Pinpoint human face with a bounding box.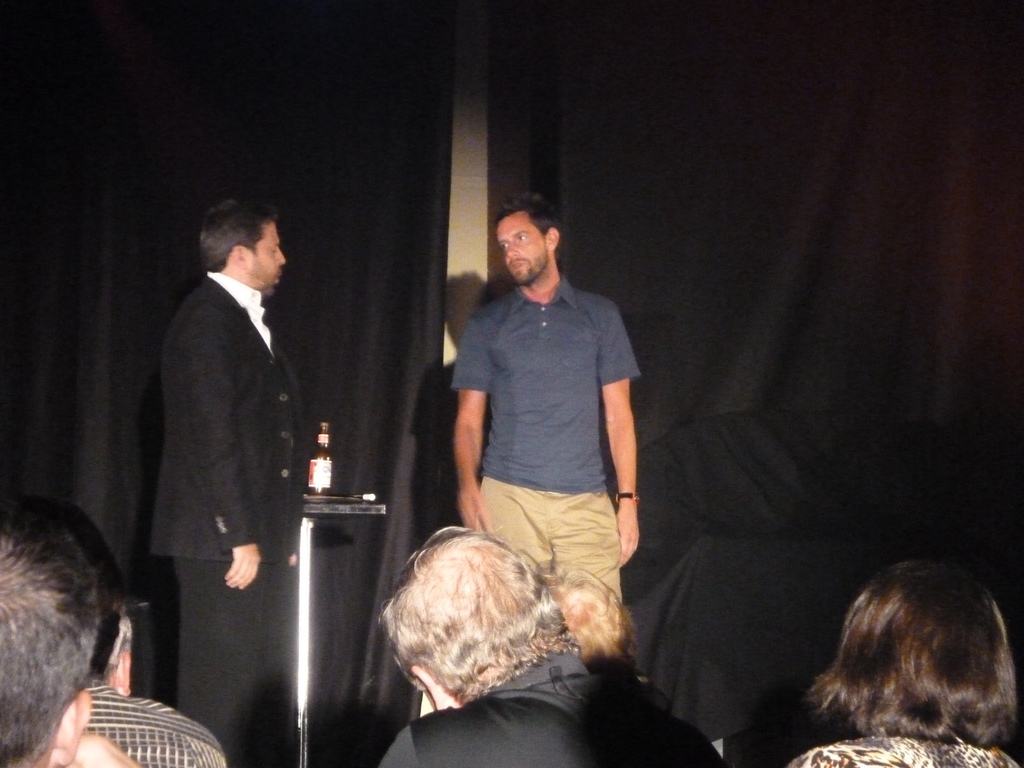
x1=250 y1=213 x2=284 y2=296.
